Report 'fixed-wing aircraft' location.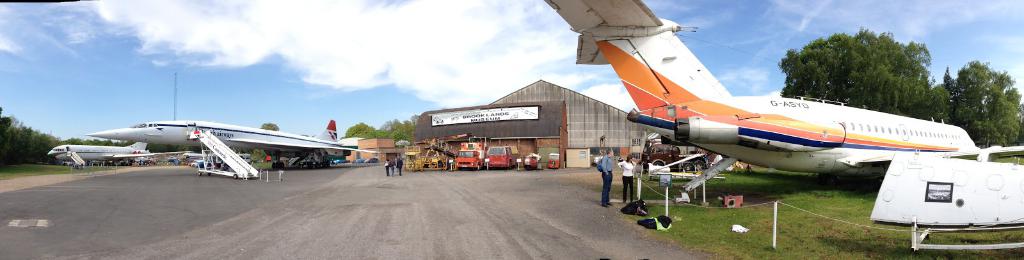
Report: [49,142,152,163].
